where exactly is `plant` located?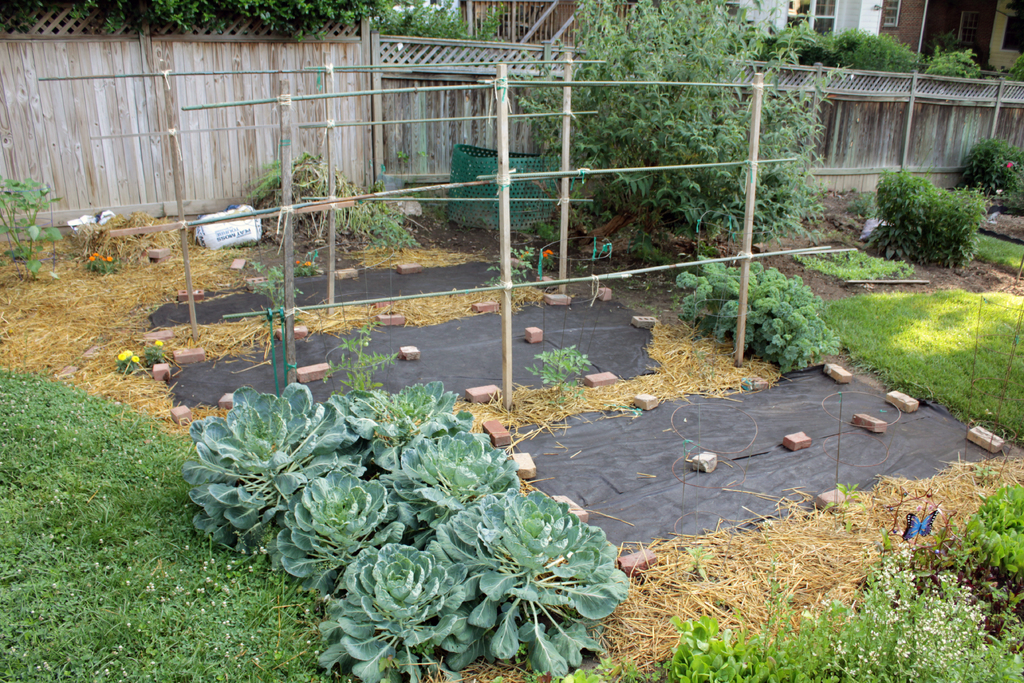
Its bounding box is [800, 238, 924, 282].
